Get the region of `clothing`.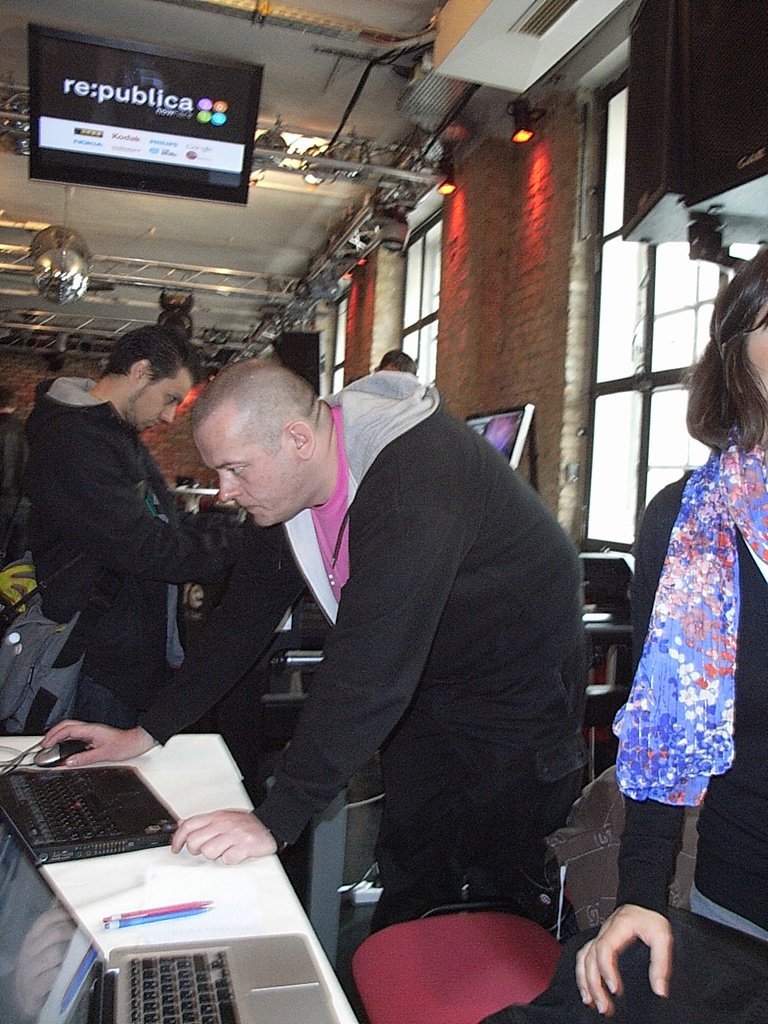
pyautogui.locateOnScreen(130, 373, 594, 949).
